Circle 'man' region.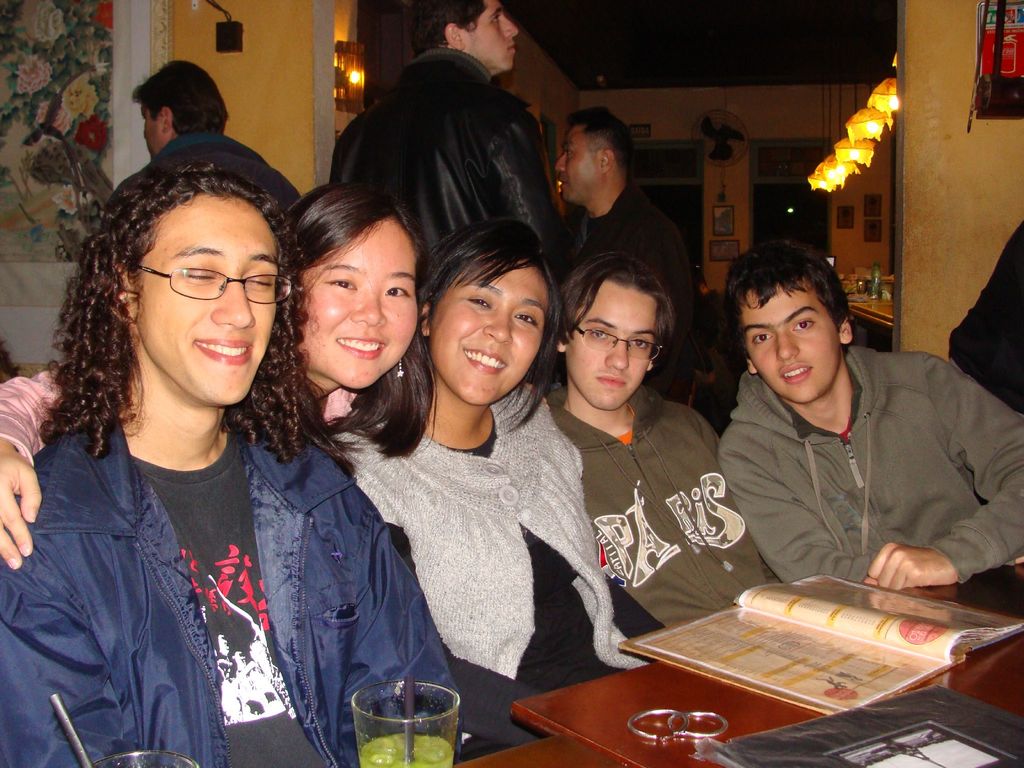
Region: {"left": 545, "top": 110, "right": 708, "bottom": 312}.
